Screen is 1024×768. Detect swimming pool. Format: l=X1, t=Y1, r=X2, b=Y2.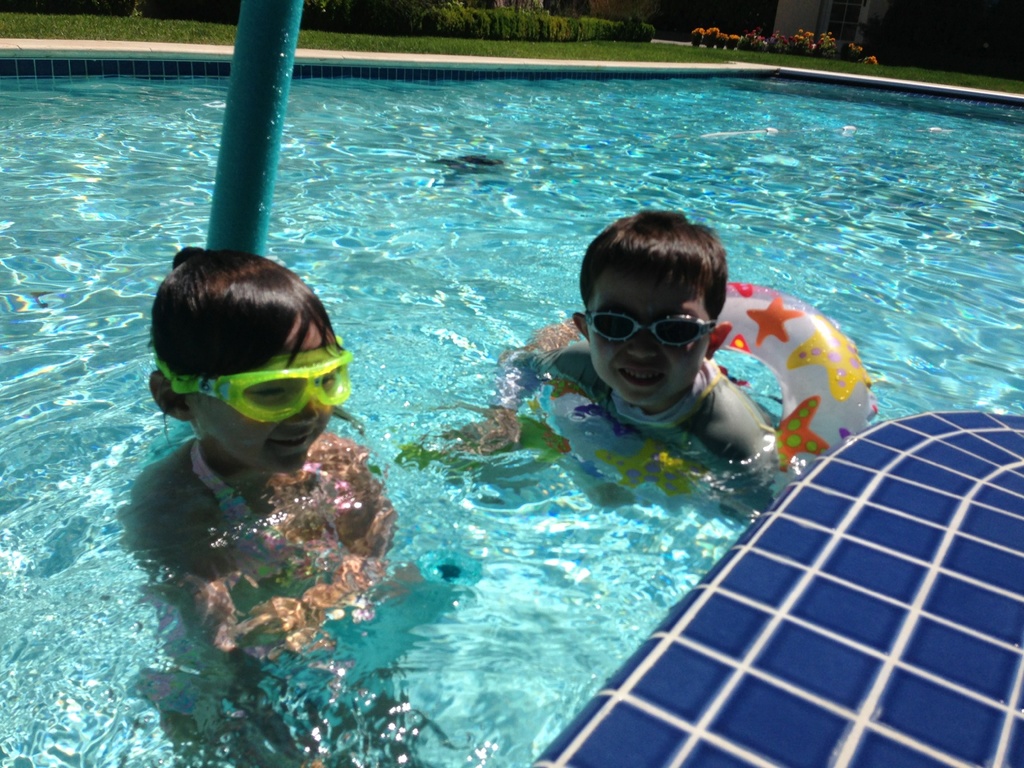
l=0, t=85, r=1023, b=754.
